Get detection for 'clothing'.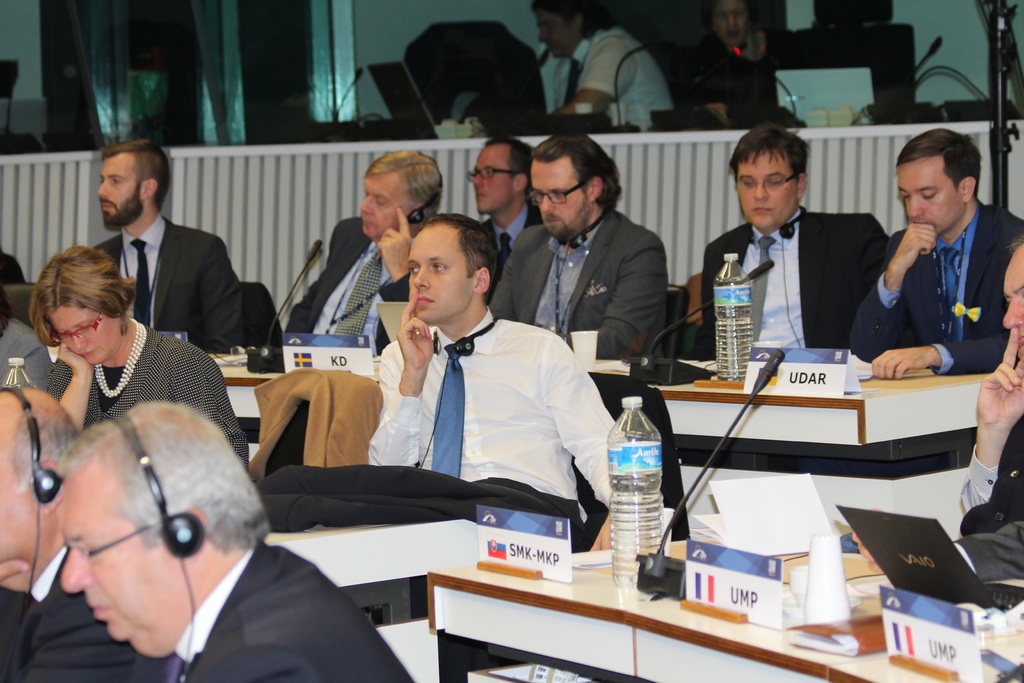
Detection: <region>369, 295, 652, 682</region>.
